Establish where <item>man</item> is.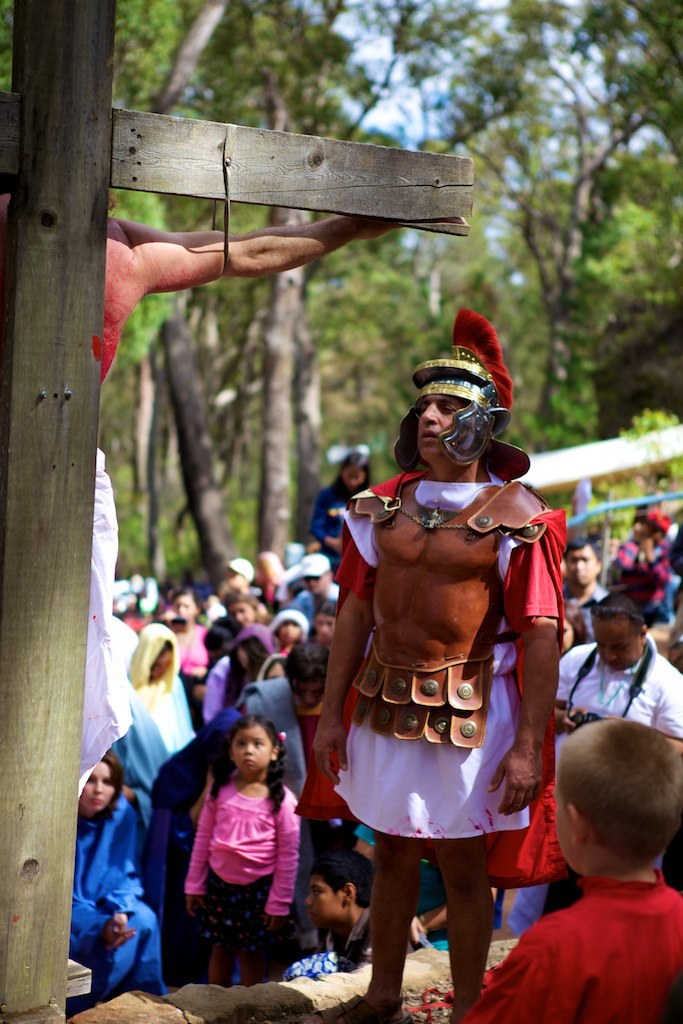
Established at [299,282,575,1023].
